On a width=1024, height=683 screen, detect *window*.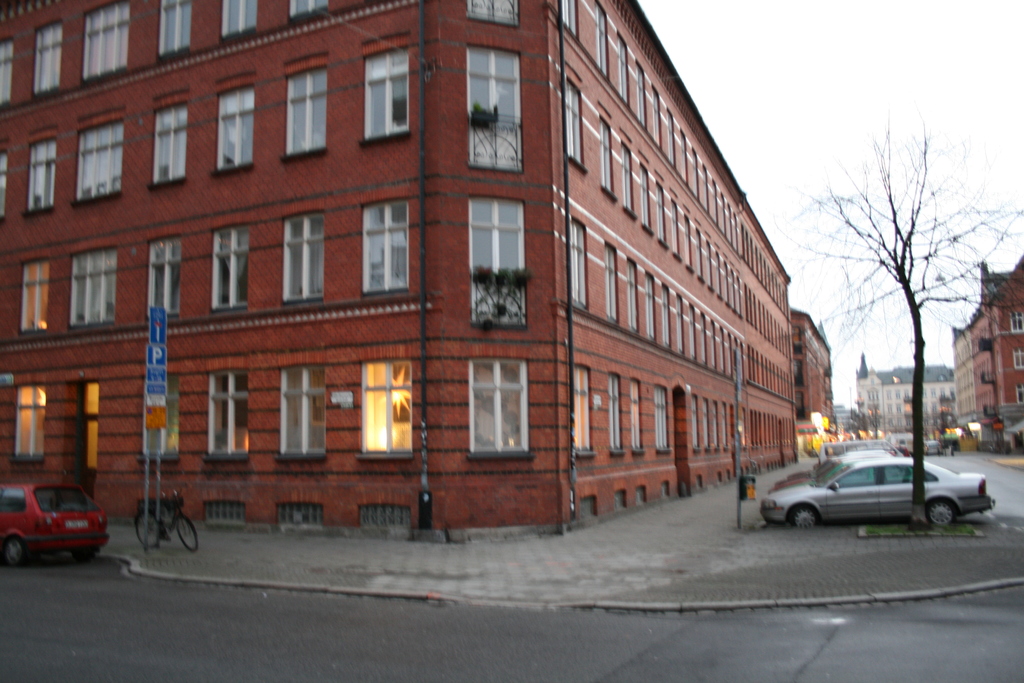
(left=287, top=0, right=328, bottom=28).
